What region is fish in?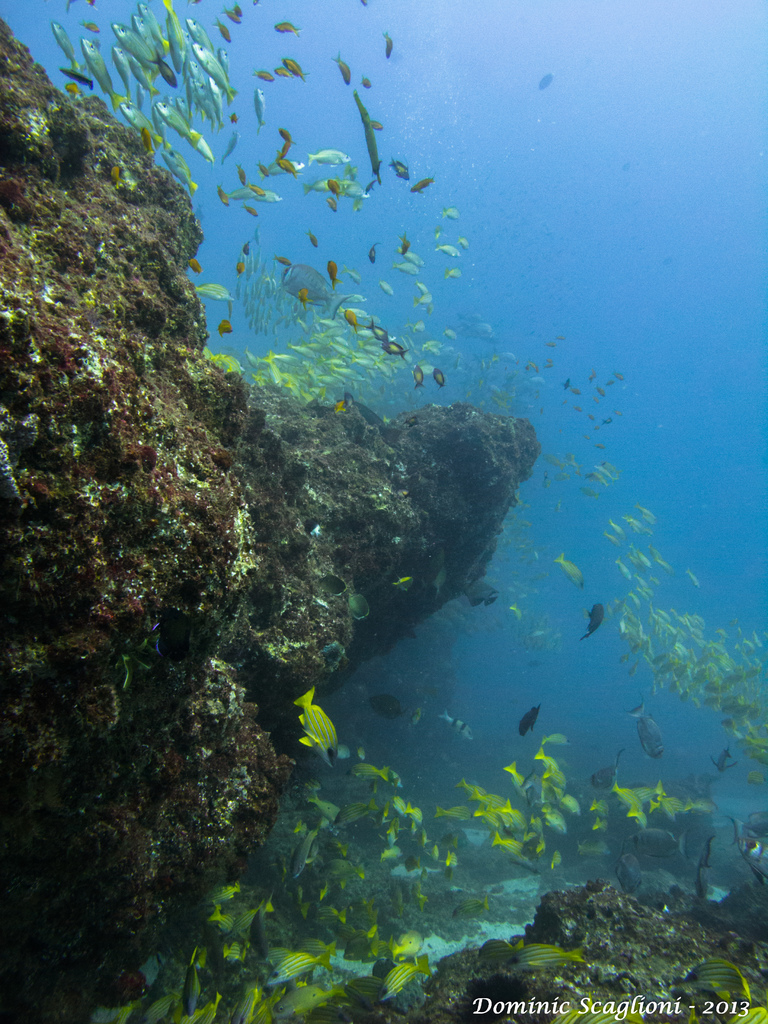
l=330, t=50, r=353, b=87.
